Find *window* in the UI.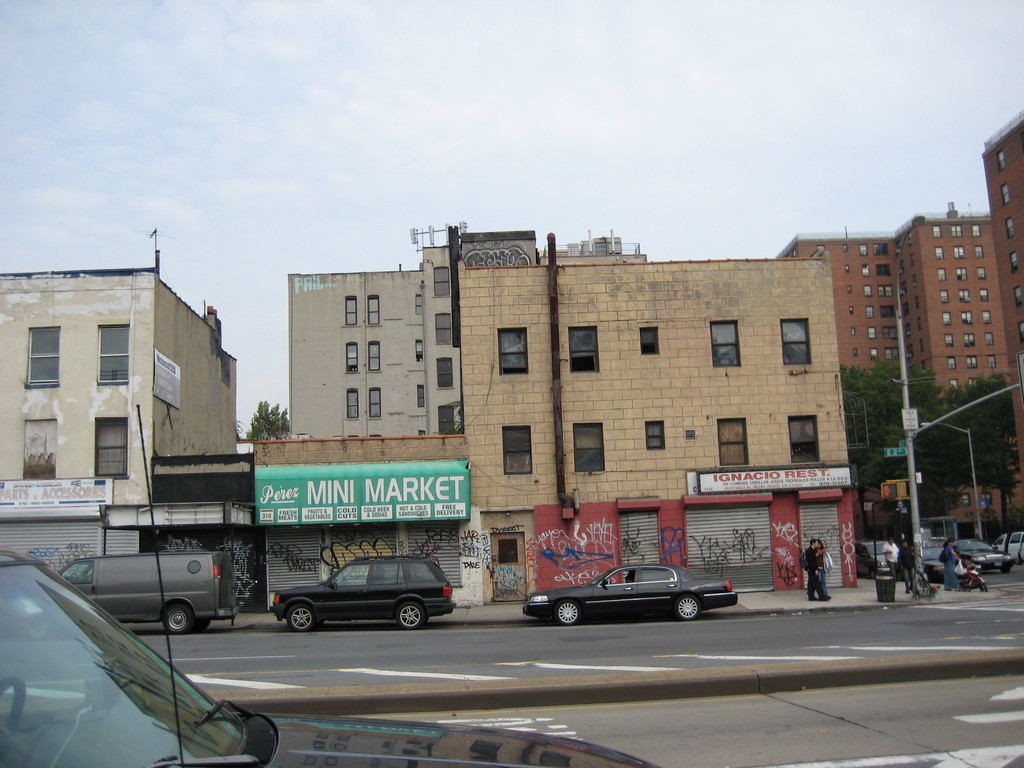
UI element at [948, 379, 960, 391].
